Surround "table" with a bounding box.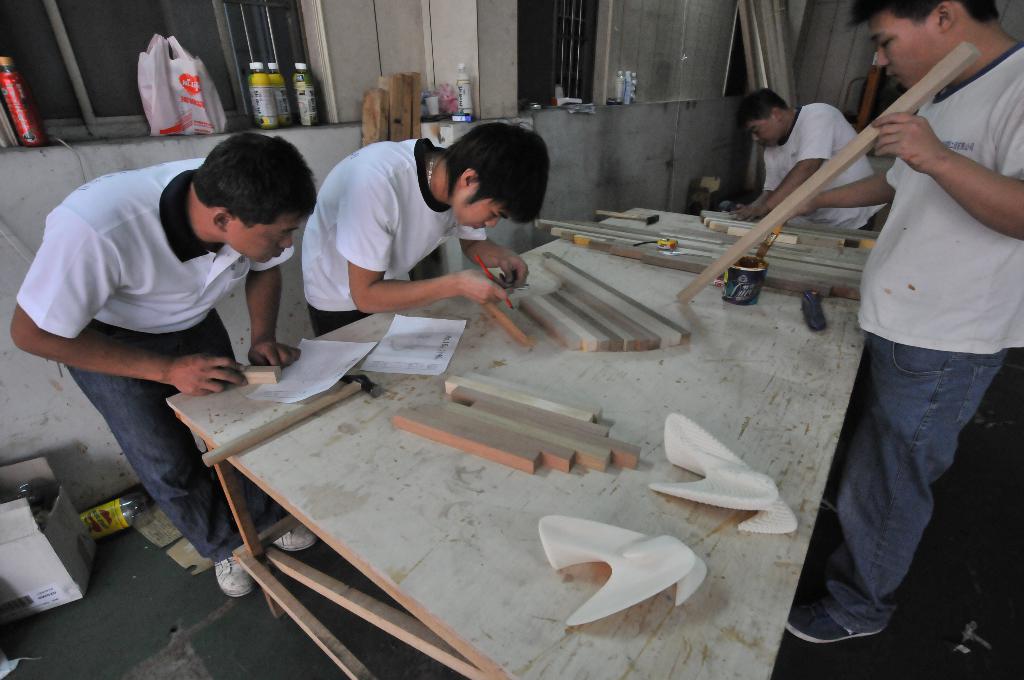
[x1=104, y1=223, x2=904, y2=675].
